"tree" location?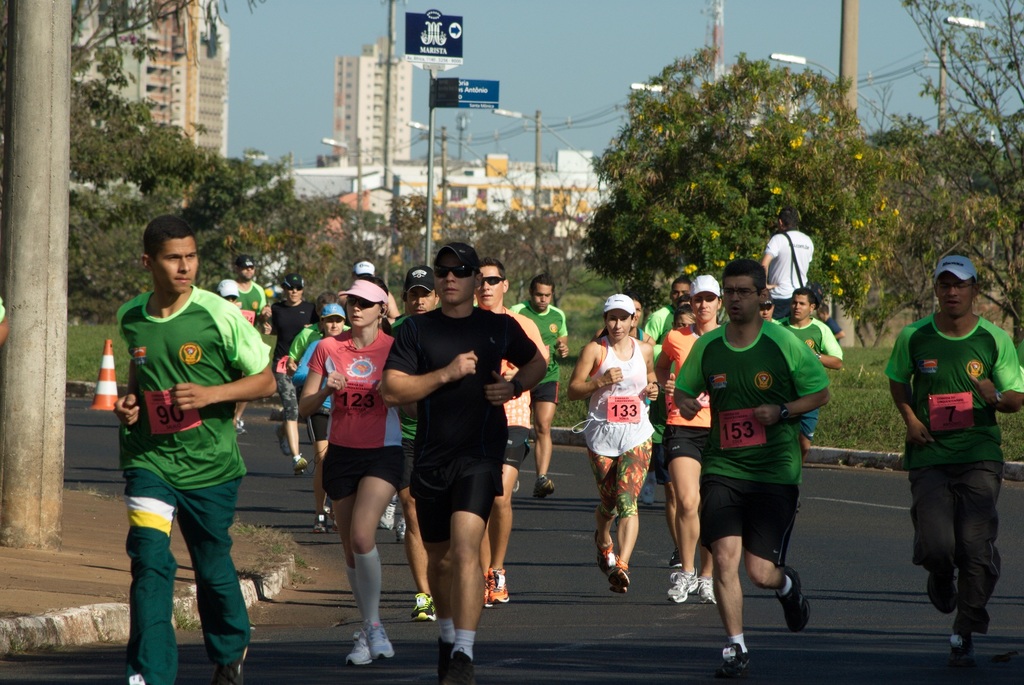
x1=583, y1=40, x2=905, y2=307
